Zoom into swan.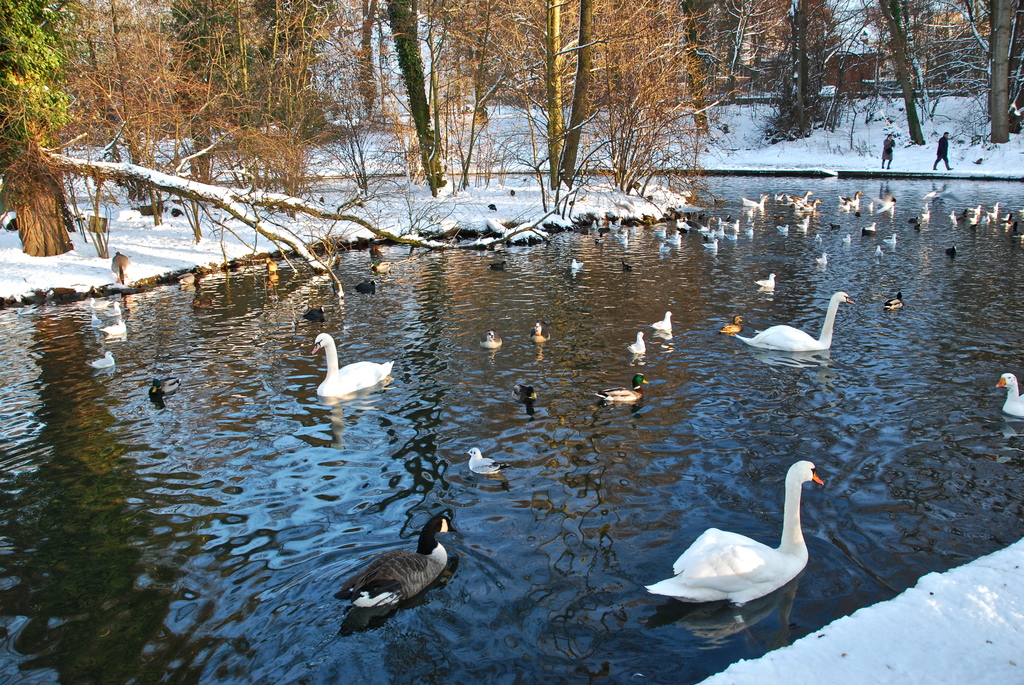
Zoom target: l=973, t=204, r=980, b=215.
